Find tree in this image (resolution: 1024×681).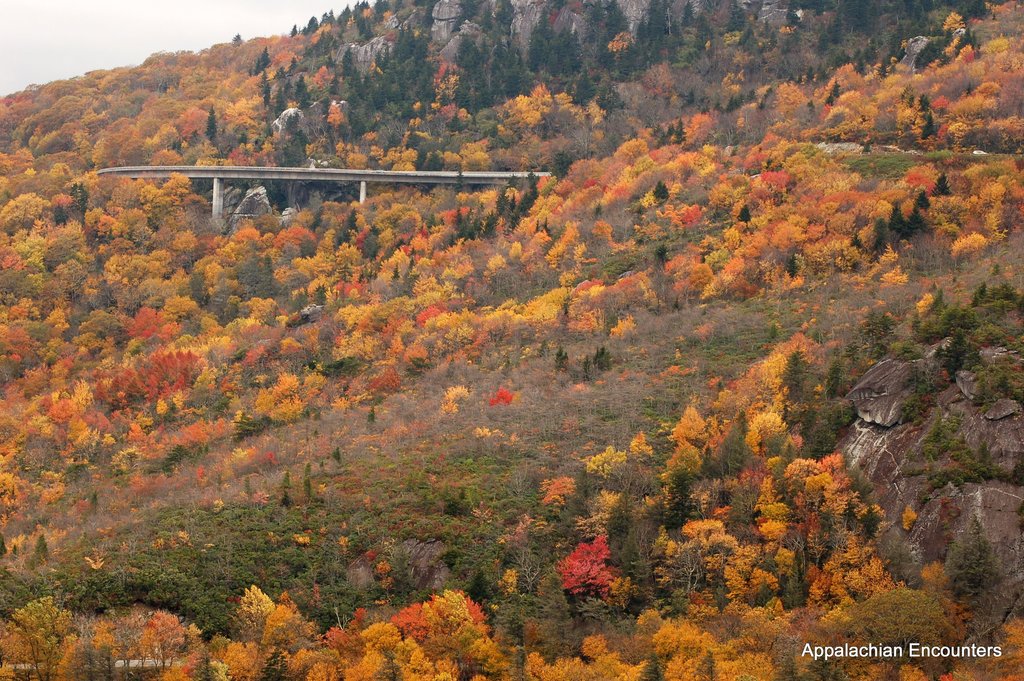
x1=675, y1=407, x2=714, y2=445.
